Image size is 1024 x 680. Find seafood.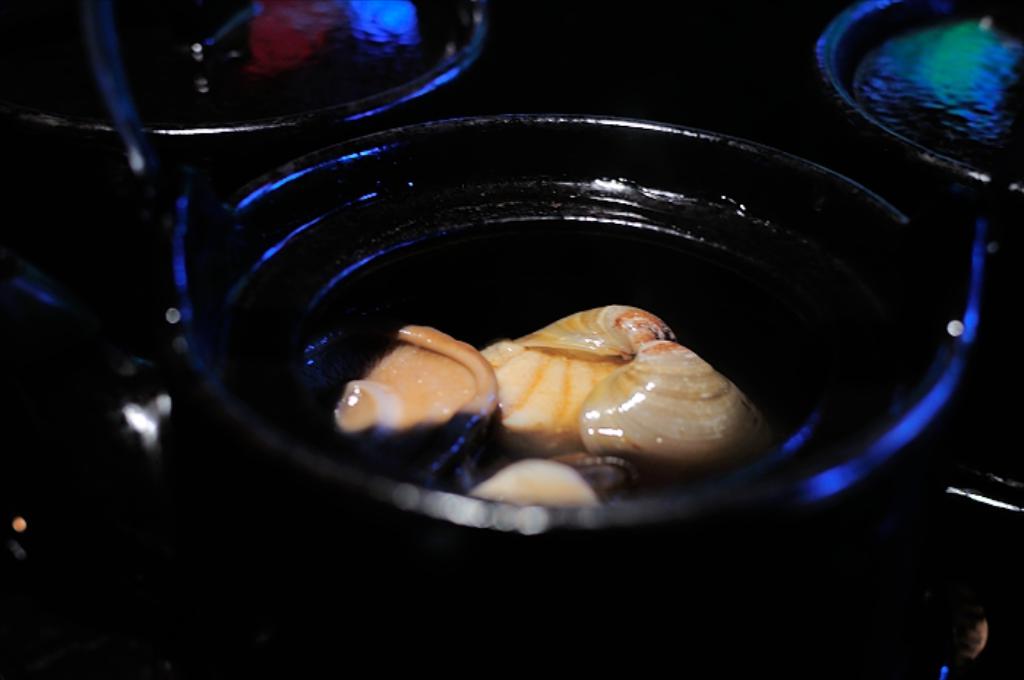
bbox=(329, 301, 768, 465).
